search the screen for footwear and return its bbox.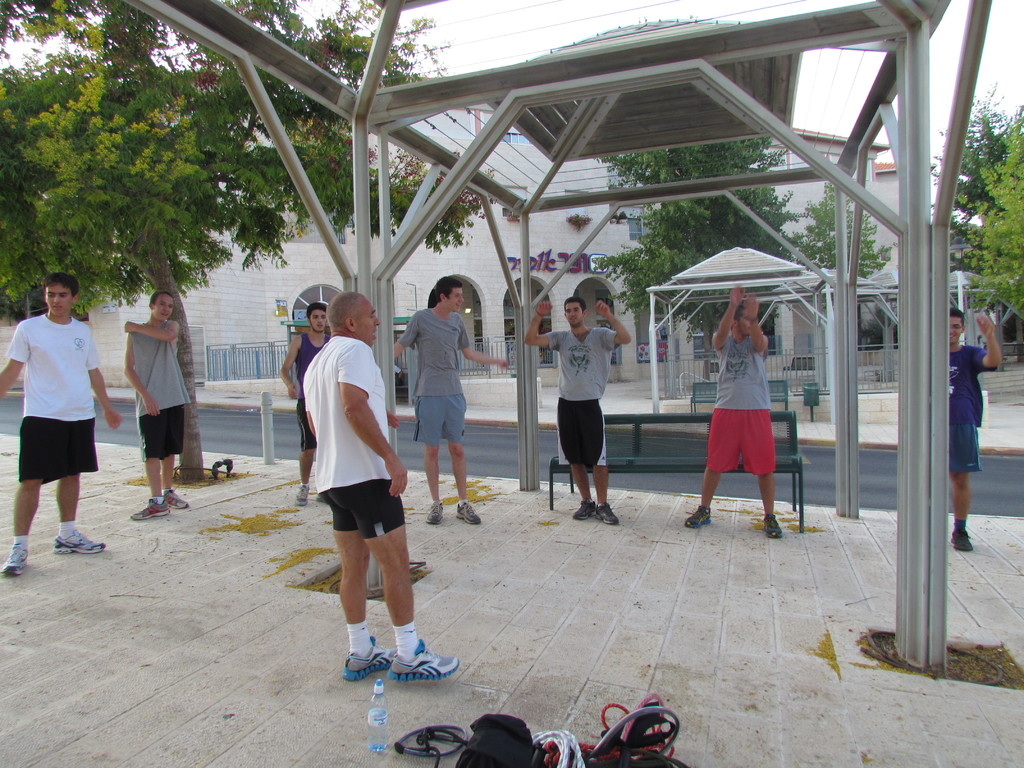
Found: [599,504,620,527].
